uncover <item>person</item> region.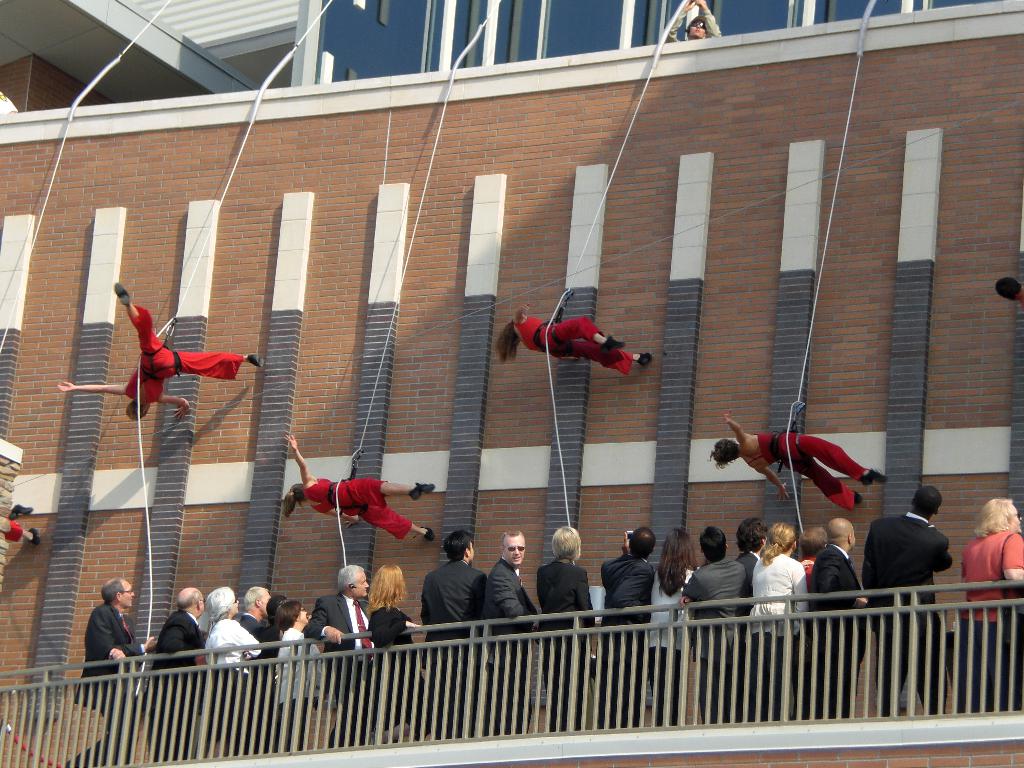
Uncovered: [x1=419, y1=527, x2=488, y2=739].
